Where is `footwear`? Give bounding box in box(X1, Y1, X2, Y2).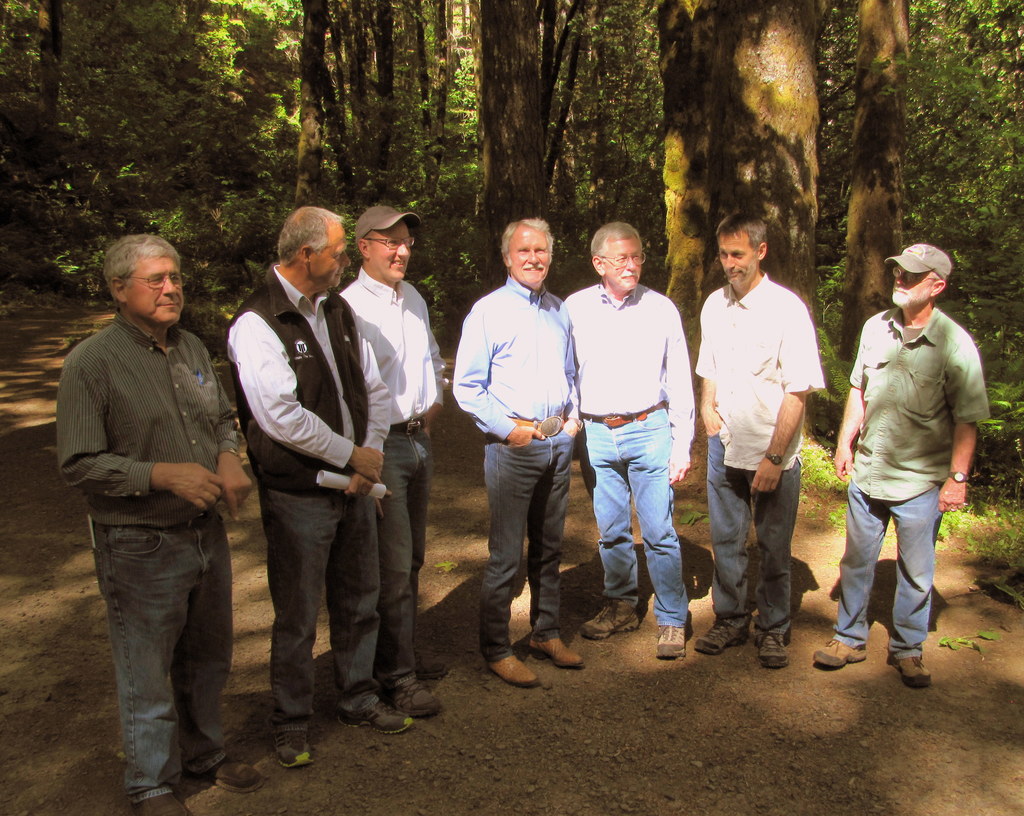
box(582, 598, 637, 639).
